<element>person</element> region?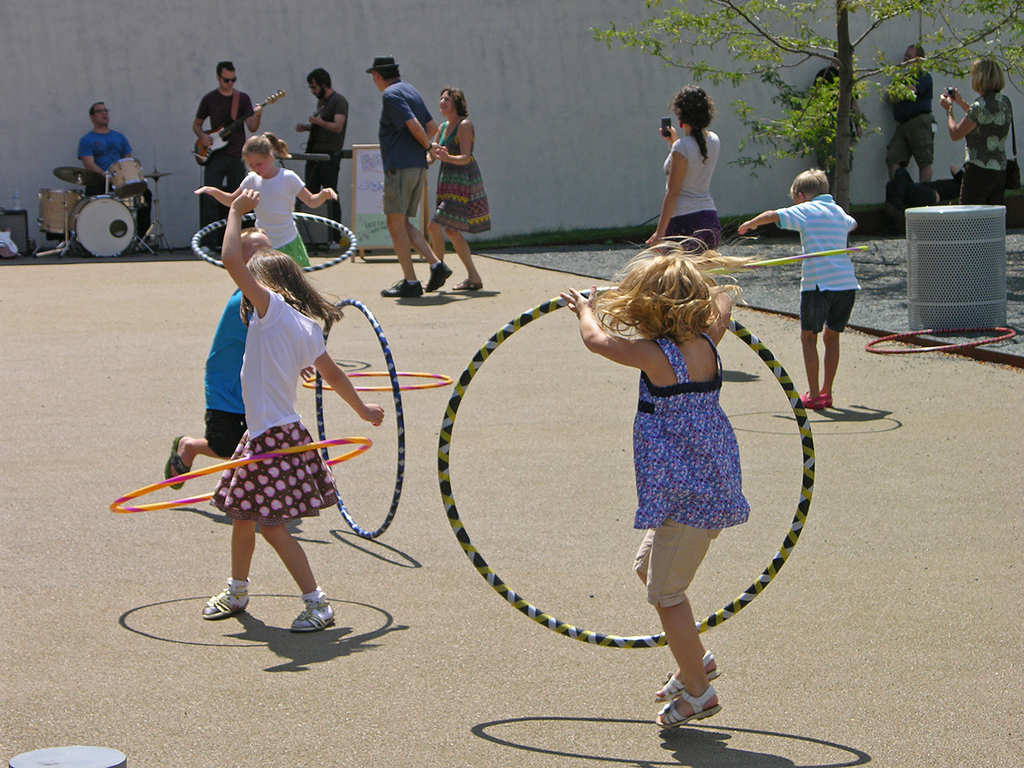
[193,130,338,273]
